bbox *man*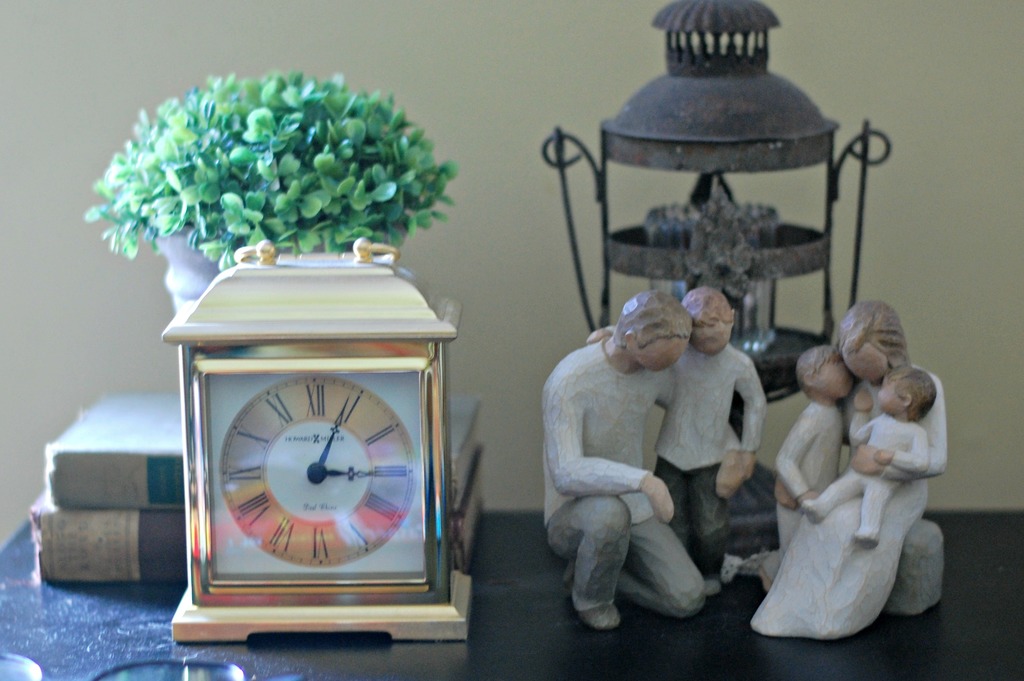
rect(542, 290, 710, 630)
